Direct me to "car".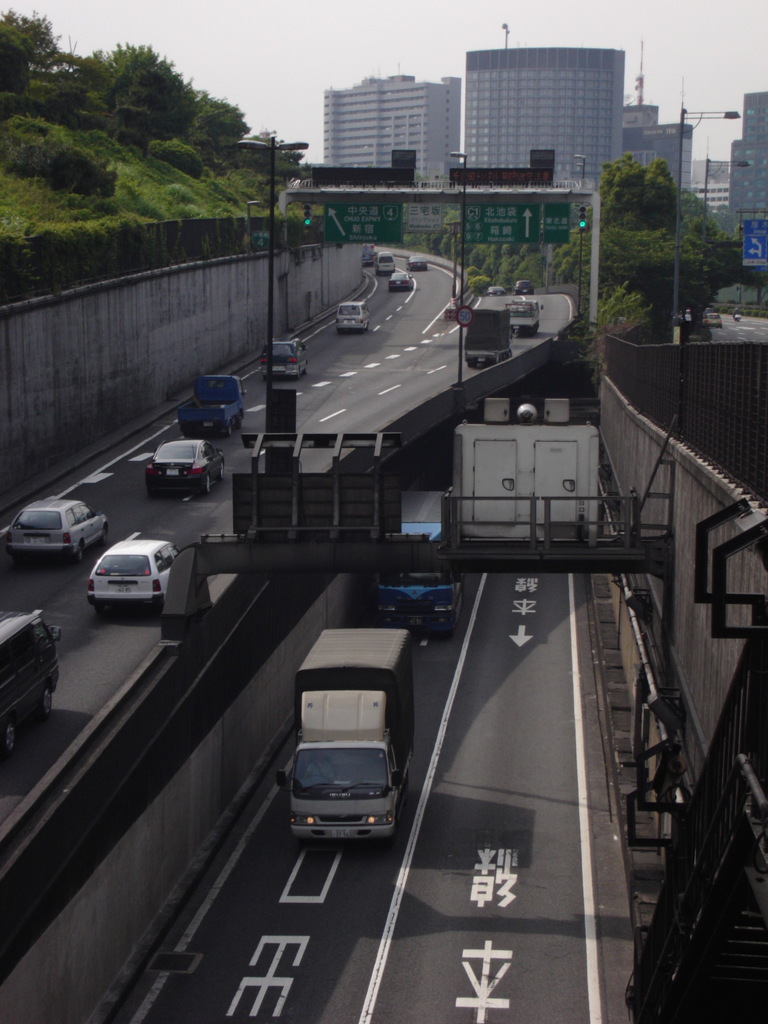
Direction: bbox=[0, 603, 58, 750].
